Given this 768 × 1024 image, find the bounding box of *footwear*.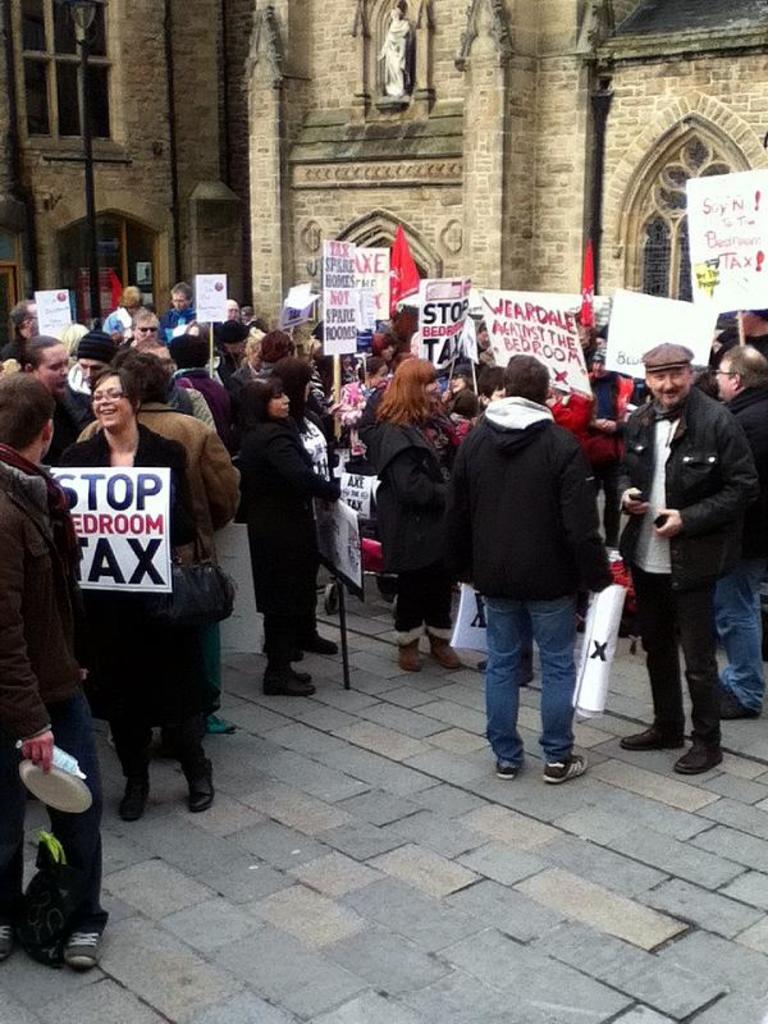
left=617, top=724, right=678, bottom=755.
